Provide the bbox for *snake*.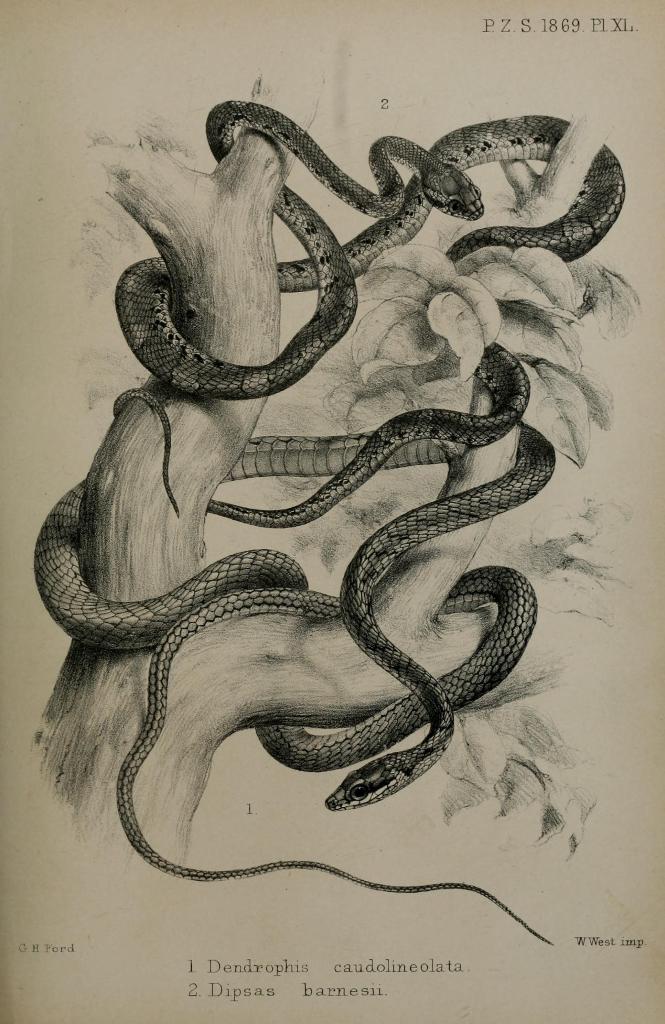
bbox=[119, 102, 621, 517].
